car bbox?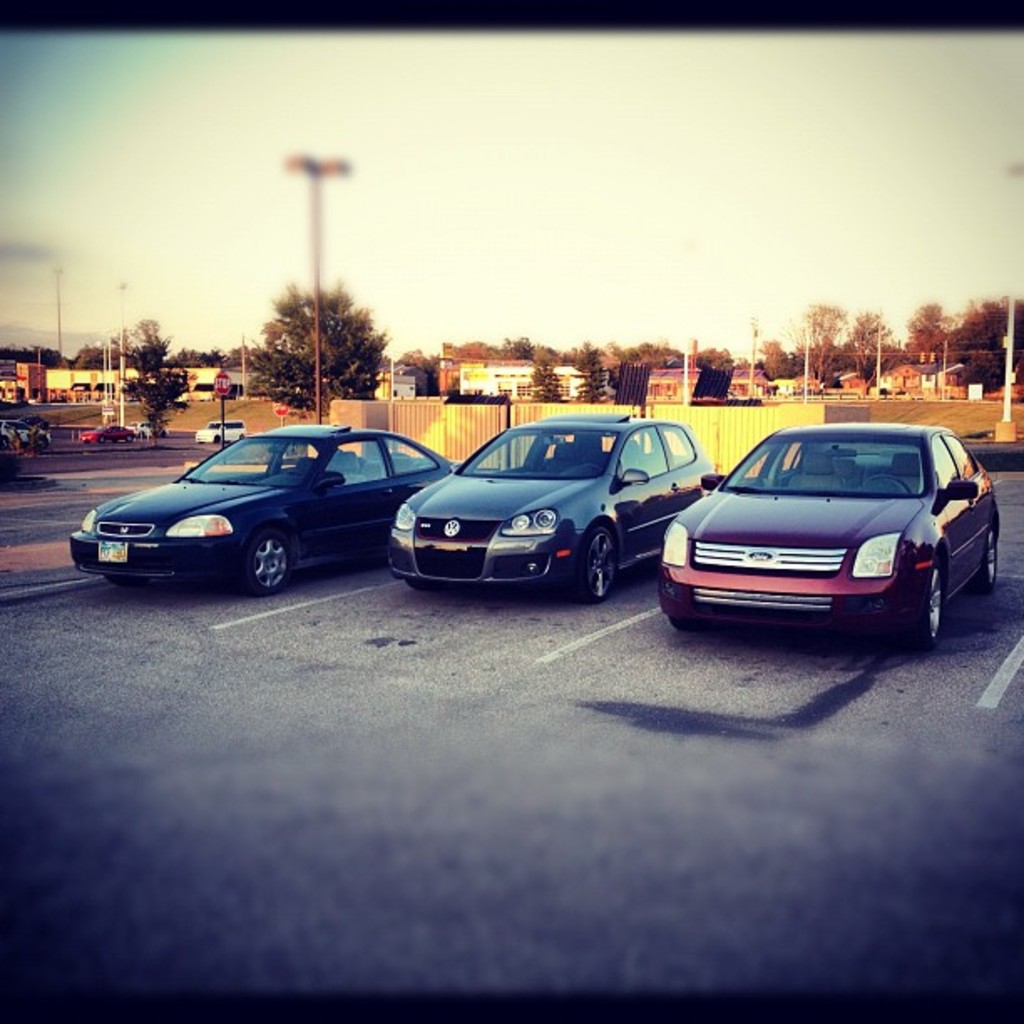
[x1=69, y1=423, x2=460, y2=604]
